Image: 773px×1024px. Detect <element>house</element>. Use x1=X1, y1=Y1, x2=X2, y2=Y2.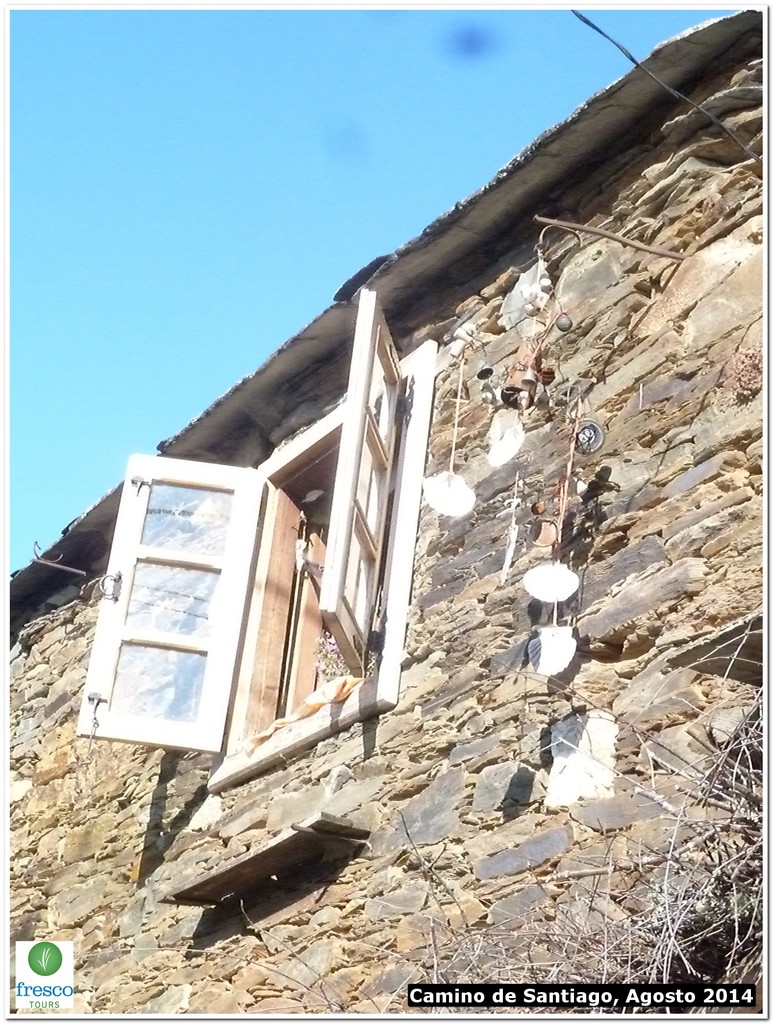
x1=3, y1=9, x2=760, y2=1010.
